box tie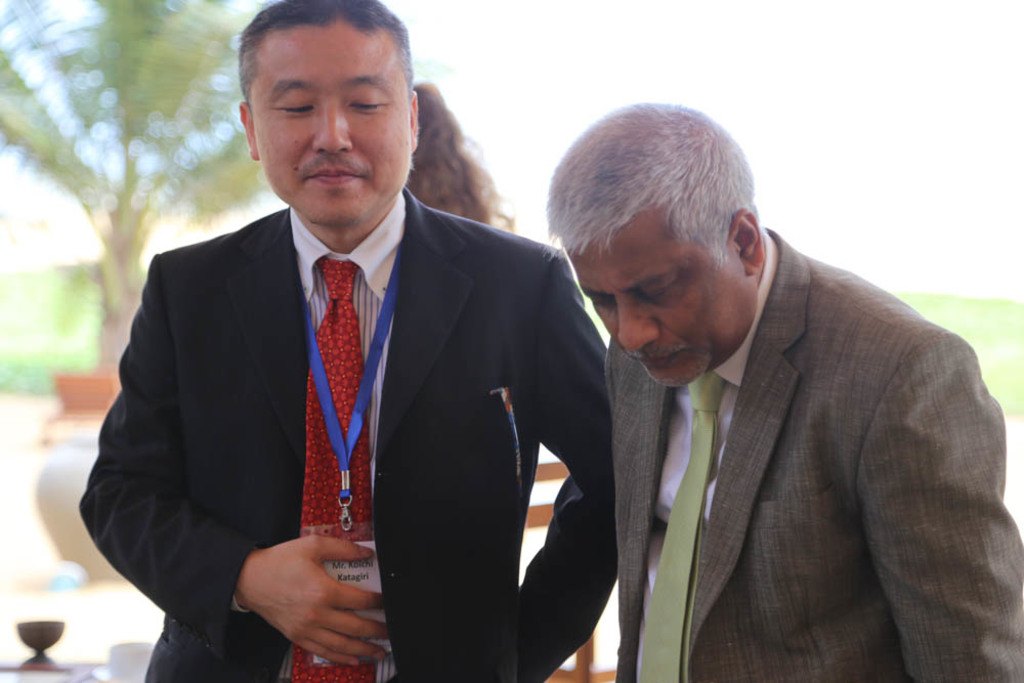
box=[293, 250, 374, 682]
